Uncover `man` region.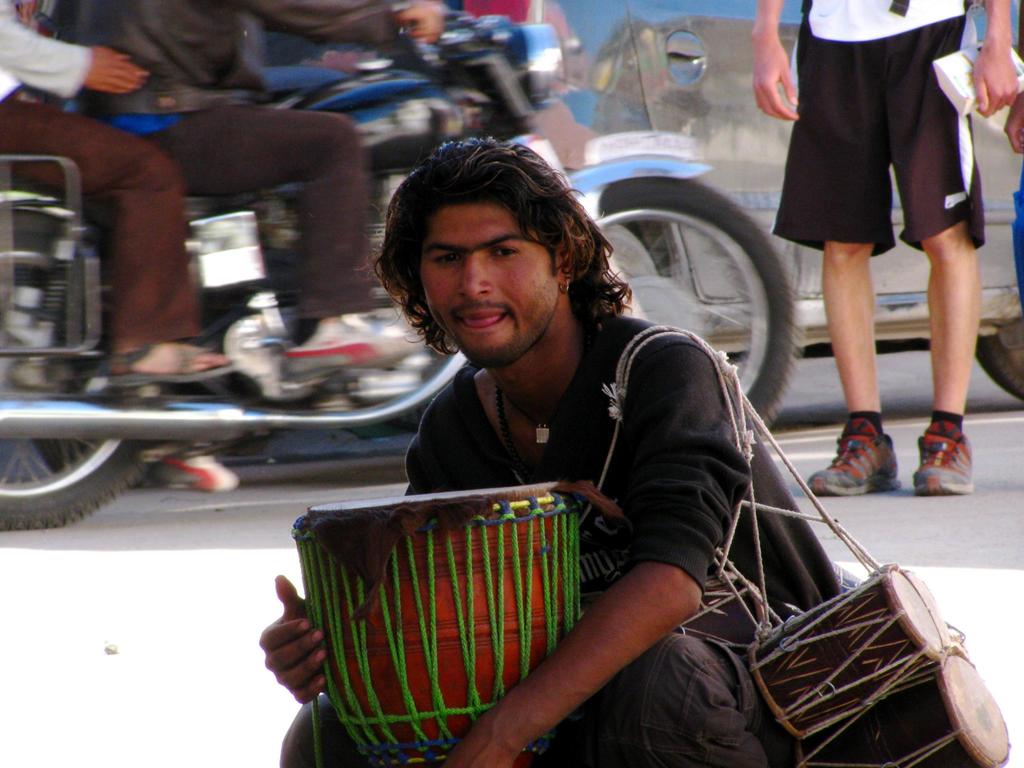
Uncovered: locate(250, 129, 847, 767).
